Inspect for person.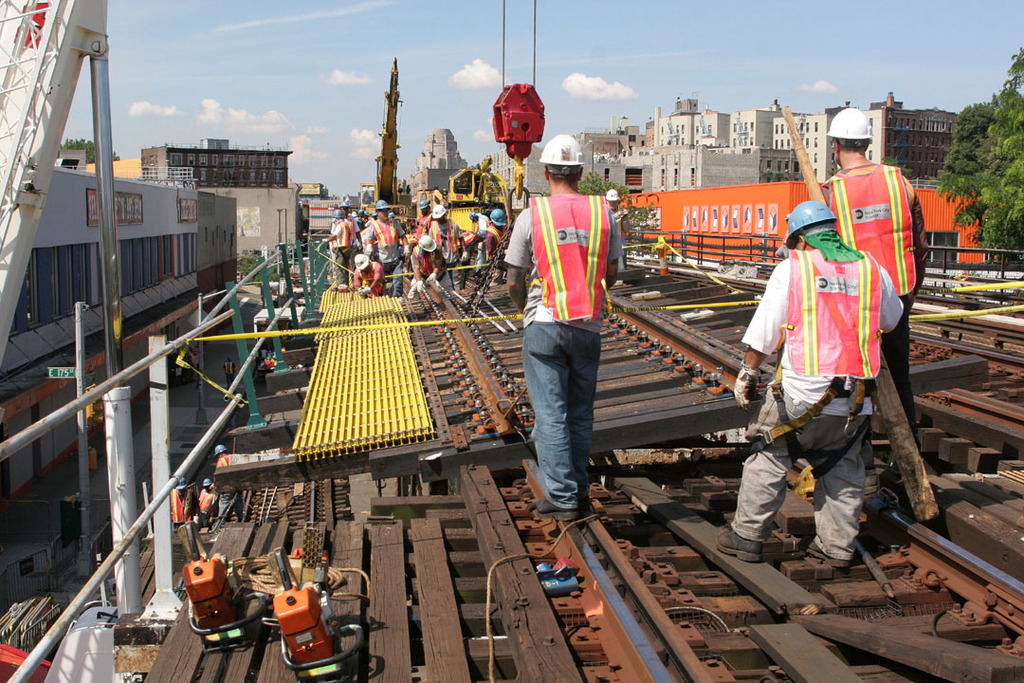
Inspection: (left=712, top=198, right=905, bottom=565).
